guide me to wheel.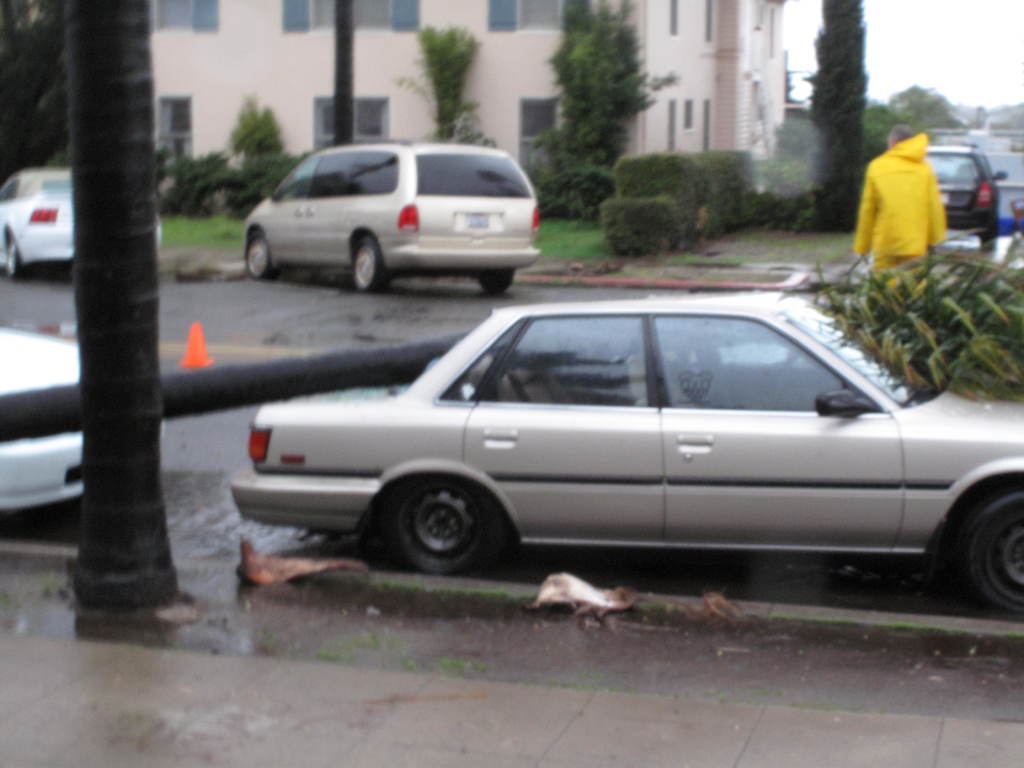
Guidance: crop(379, 480, 505, 572).
